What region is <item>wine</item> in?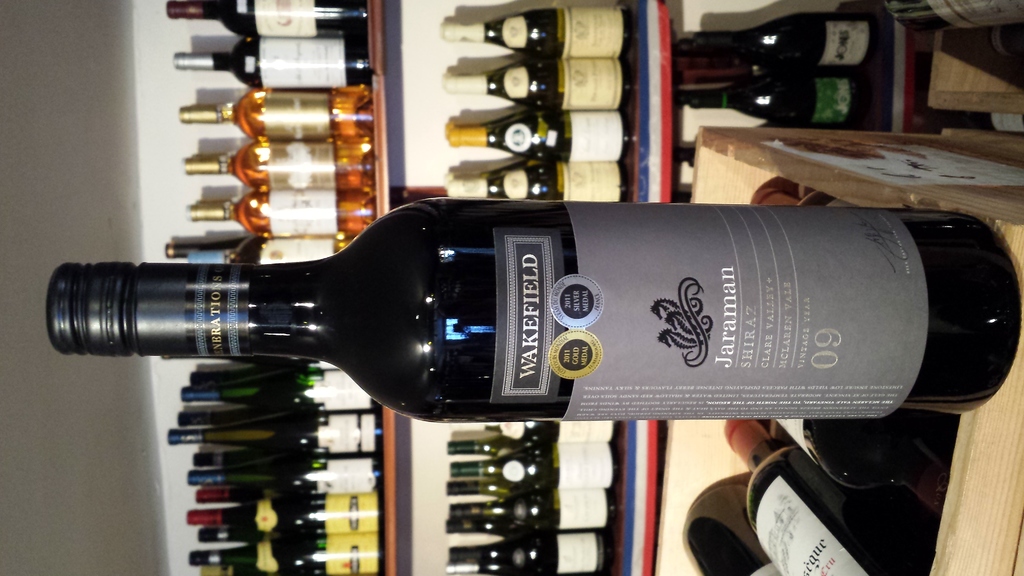
rect(184, 133, 372, 191).
